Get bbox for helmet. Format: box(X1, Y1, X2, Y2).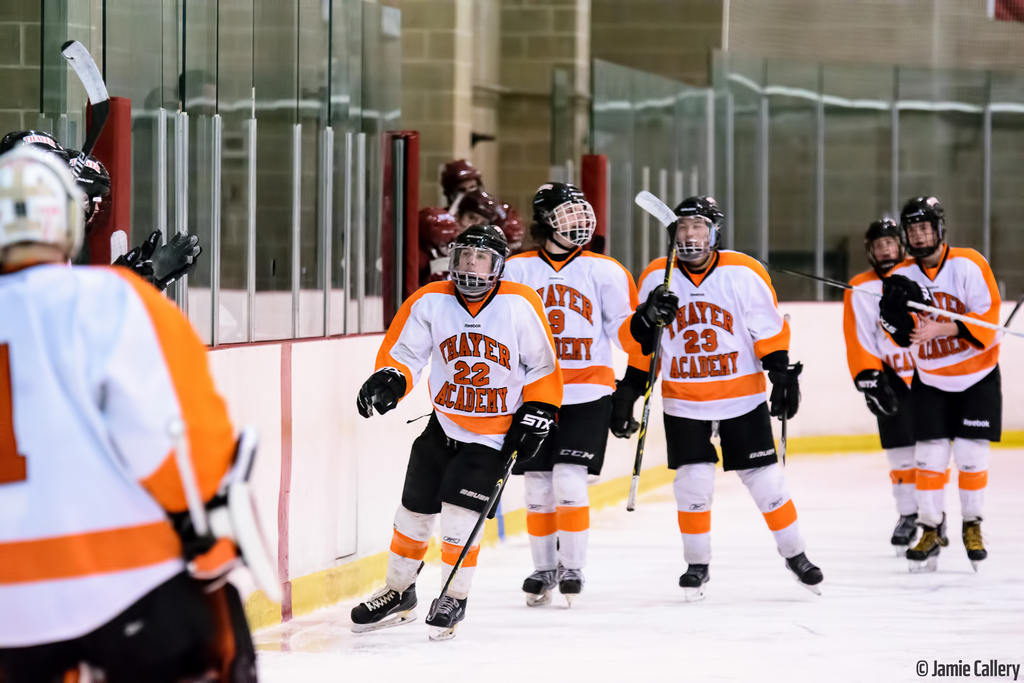
box(670, 191, 728, 282).
